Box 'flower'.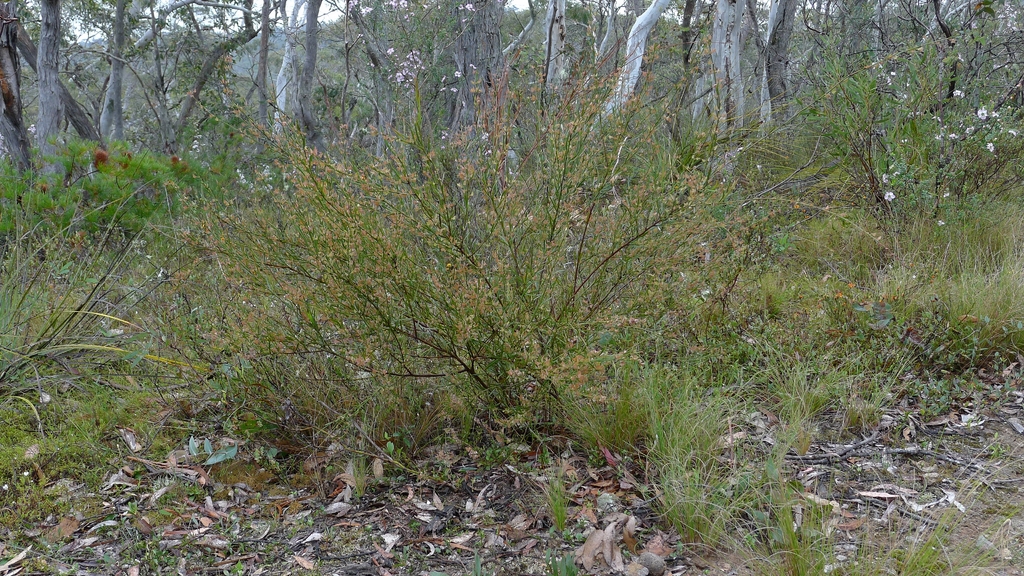
[1010,129,1018,135].
